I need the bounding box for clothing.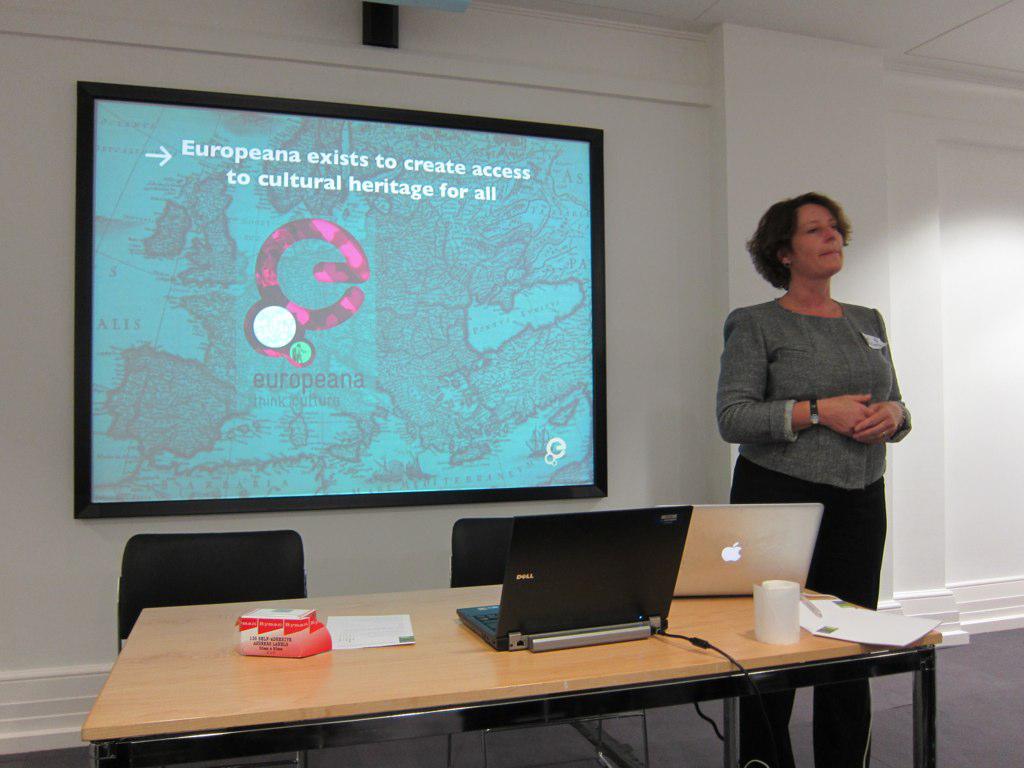
Here it is: (695, 283, 908, 767).
